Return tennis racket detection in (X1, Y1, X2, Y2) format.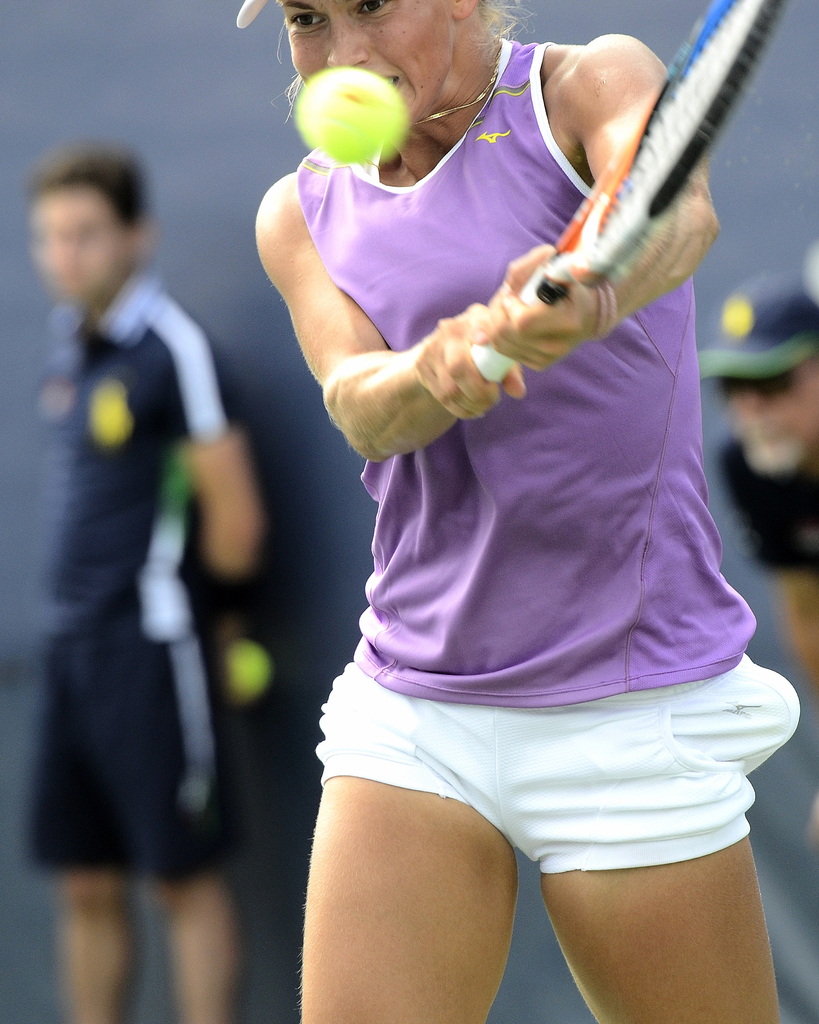
(468, 0, 781, 387).
